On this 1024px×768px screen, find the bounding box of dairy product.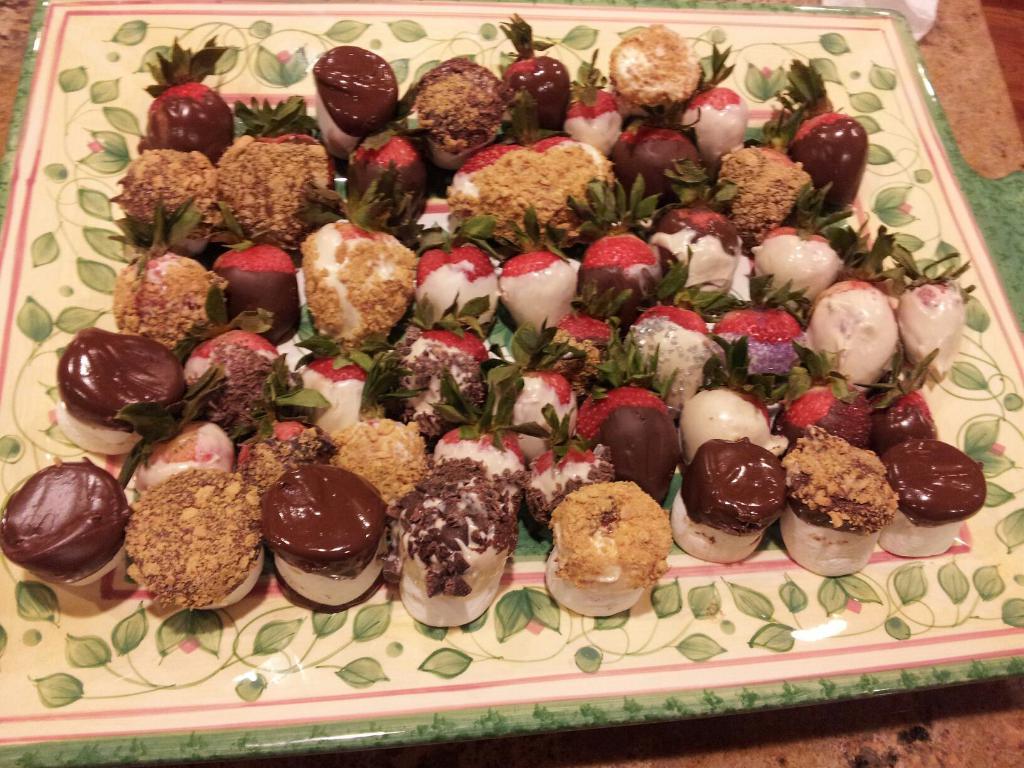
Bounding box: Rect(427, 237, 499, 331).
